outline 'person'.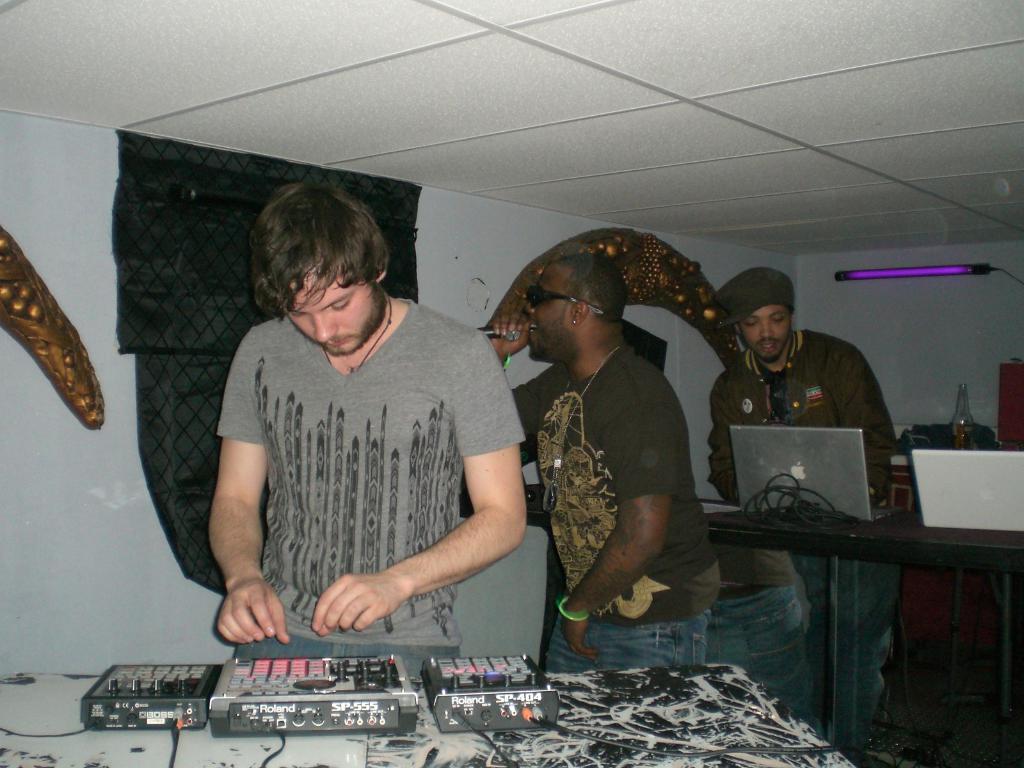
Outline: bbox=(470, 250, 712, 675).
